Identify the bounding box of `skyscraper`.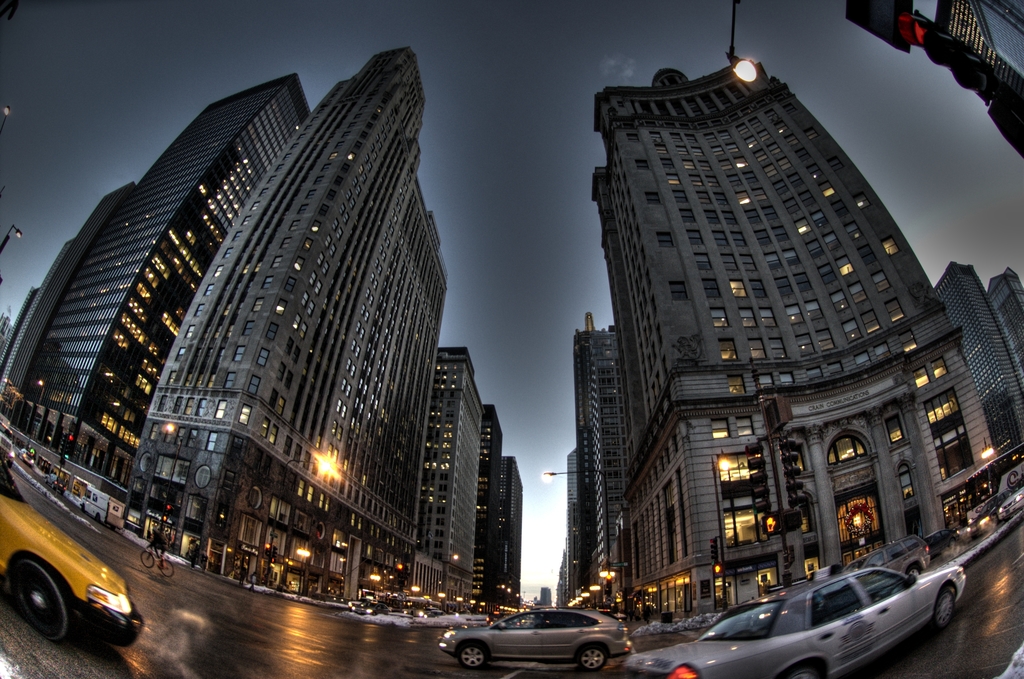
938,259,1023,445.
